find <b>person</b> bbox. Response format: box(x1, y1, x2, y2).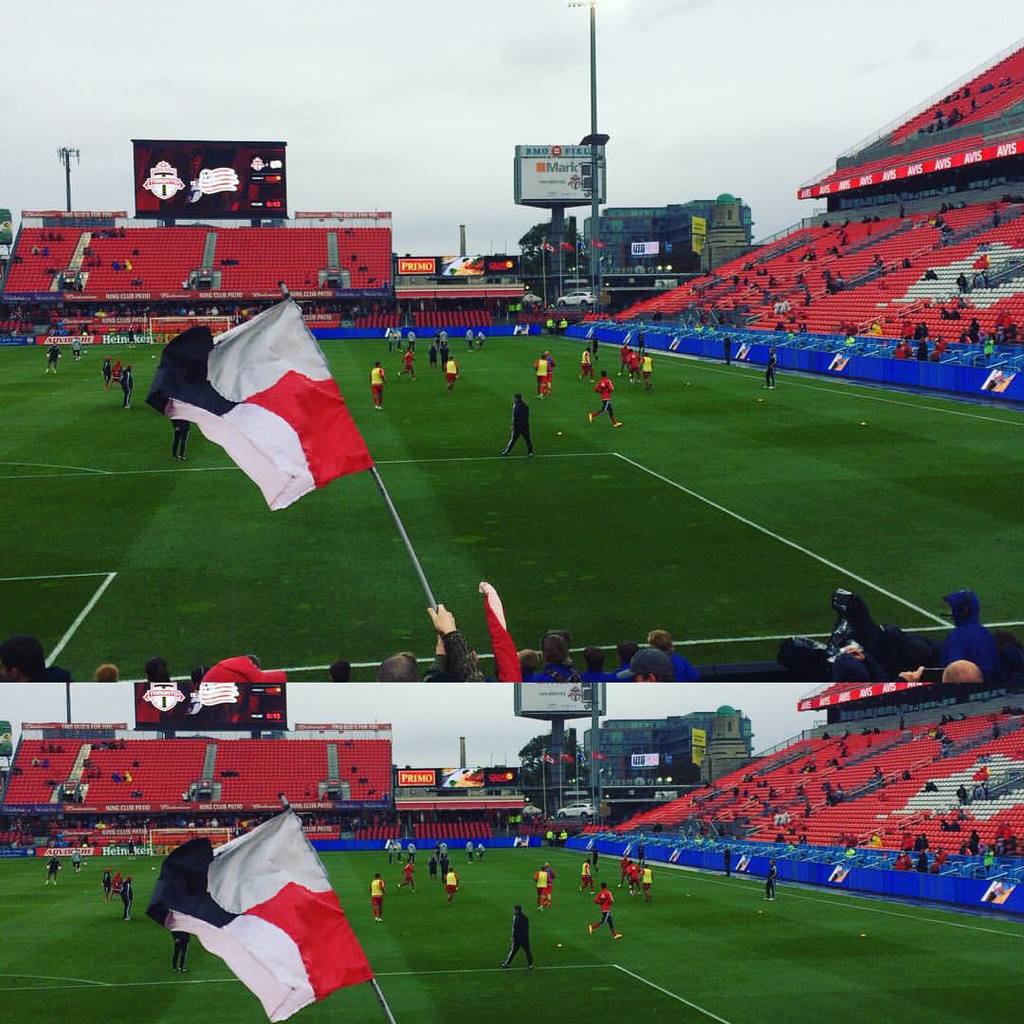
box(109, 871, 119, 906).
